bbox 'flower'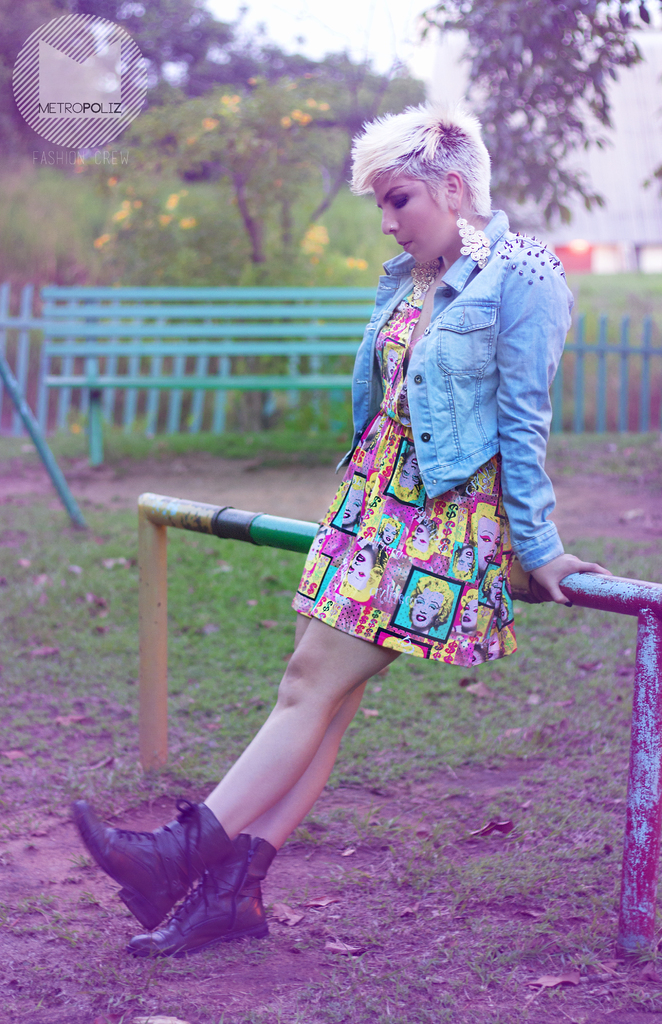
select_region(171, 193, 178, 207)
